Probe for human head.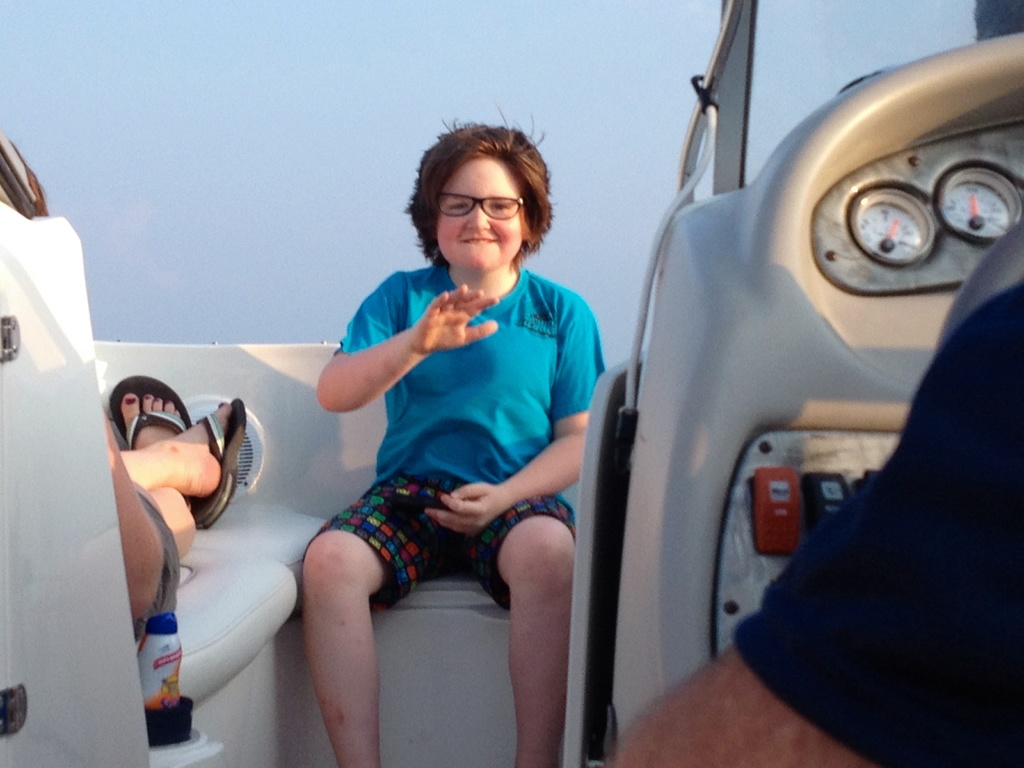
Probe result: <box>398,125,557,272</box>.
